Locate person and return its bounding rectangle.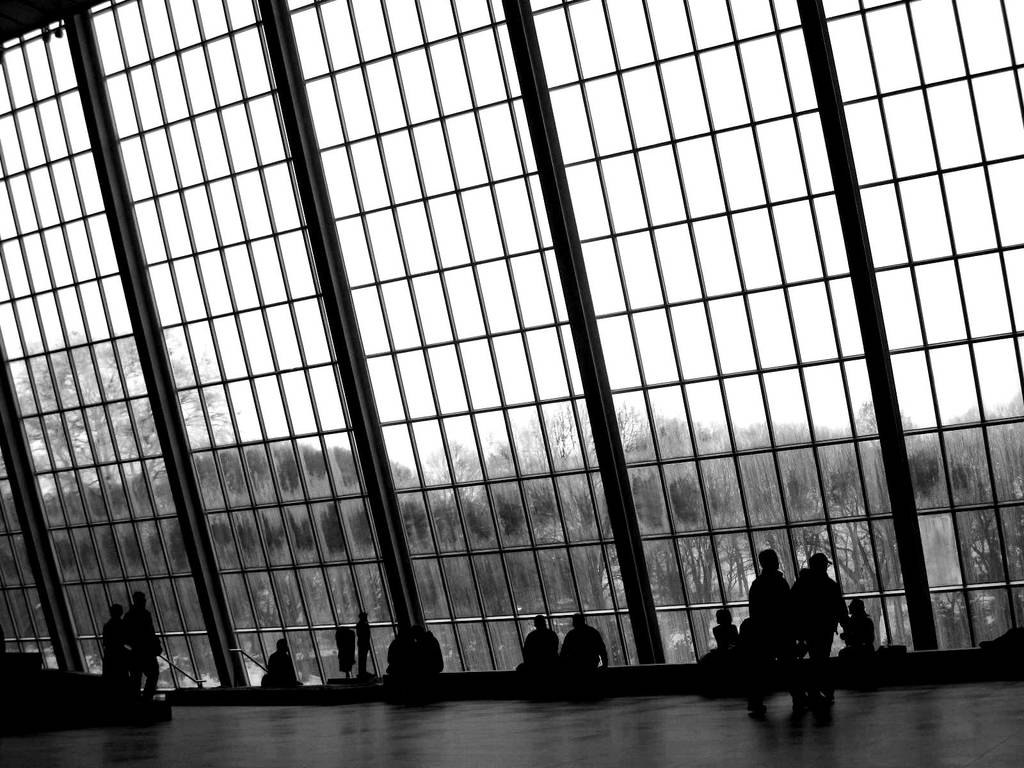
<region>559, 614, 609, 679</region>.
